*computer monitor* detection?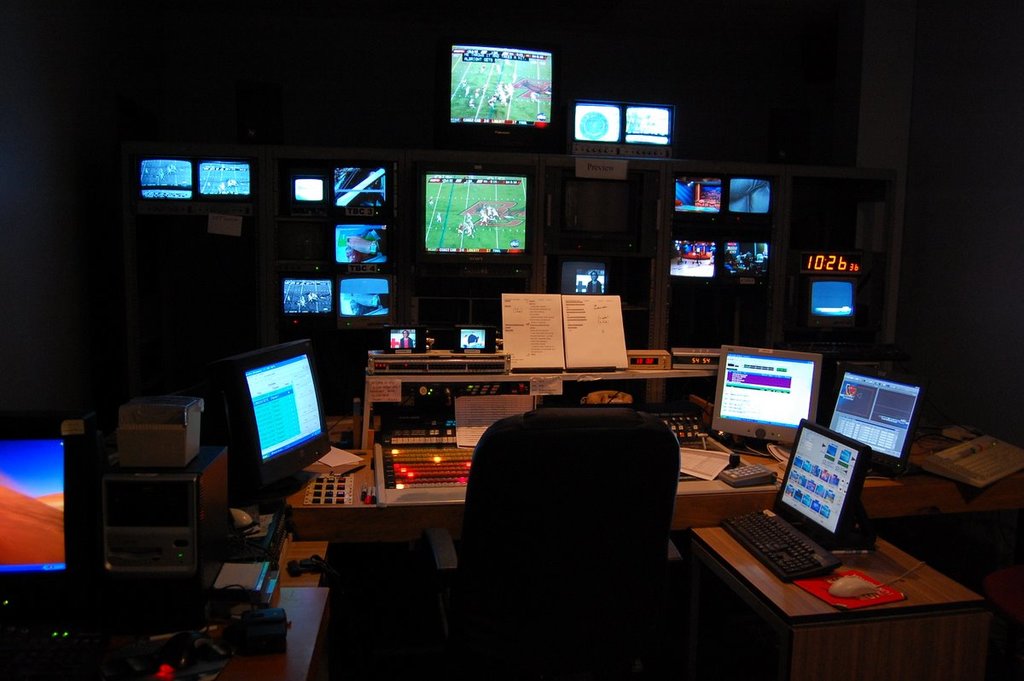
box=[770, 418, 876, 557]
